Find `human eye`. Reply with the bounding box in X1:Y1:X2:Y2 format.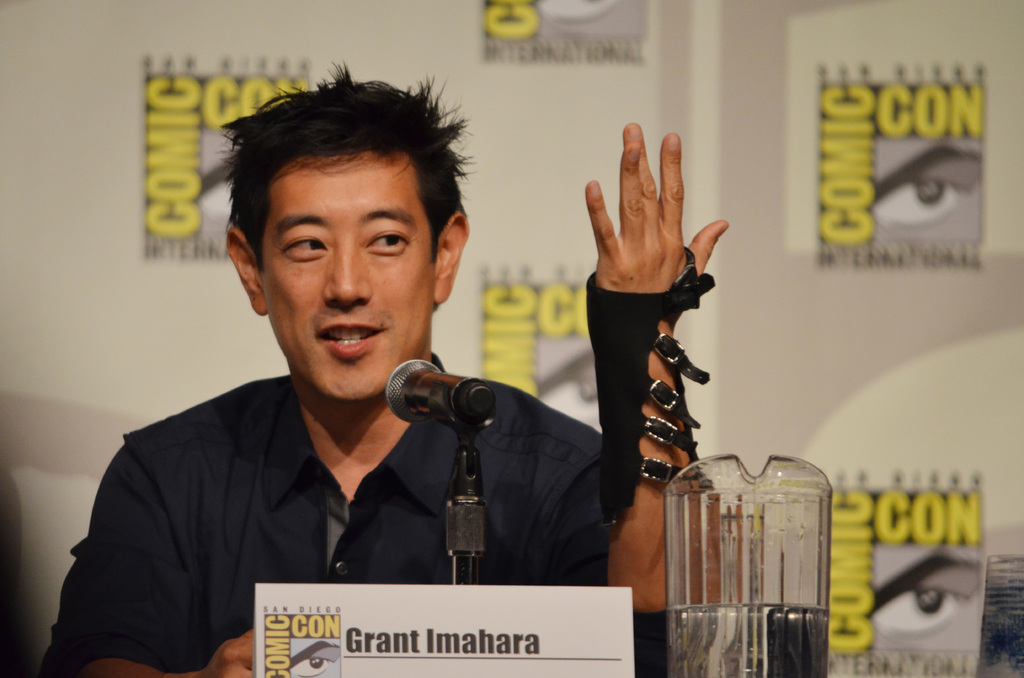
873:165:977:231.
